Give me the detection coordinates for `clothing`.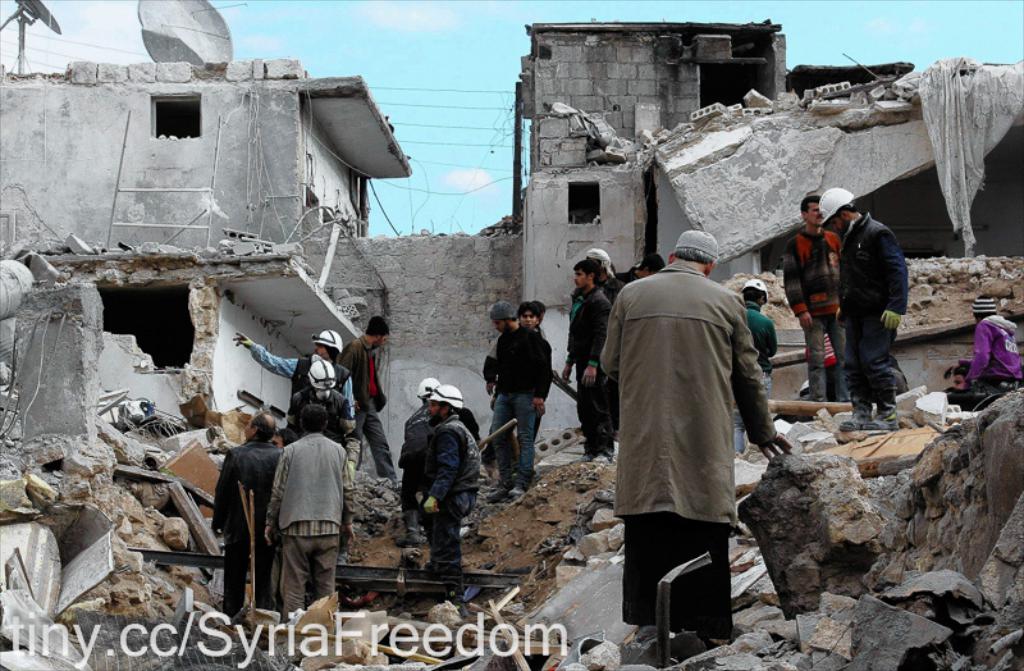
(614,259,640,286).
